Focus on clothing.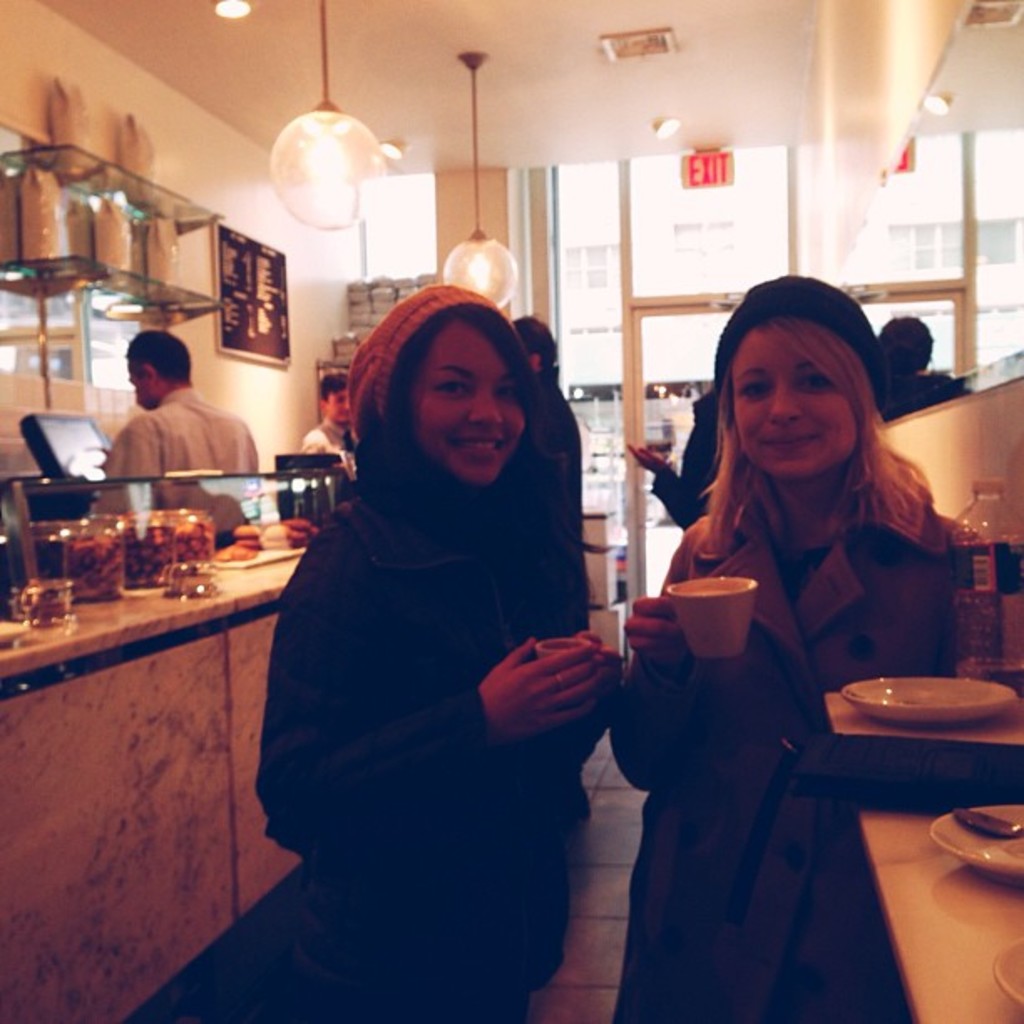
Focused at 251:303:651:1017.
